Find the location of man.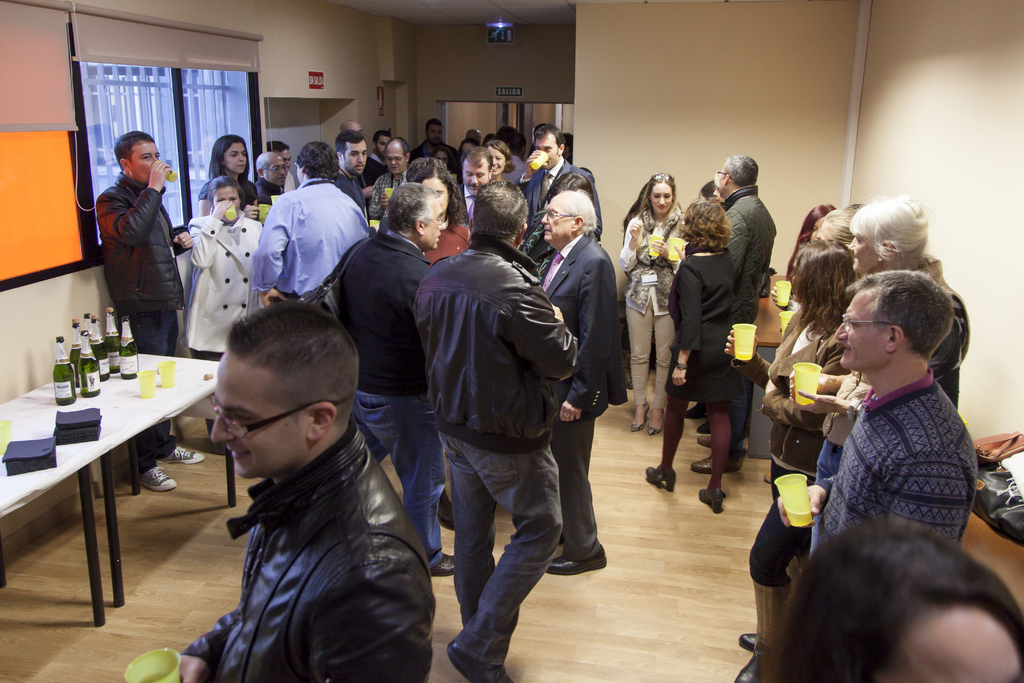
Location: [250,147,287,243].
